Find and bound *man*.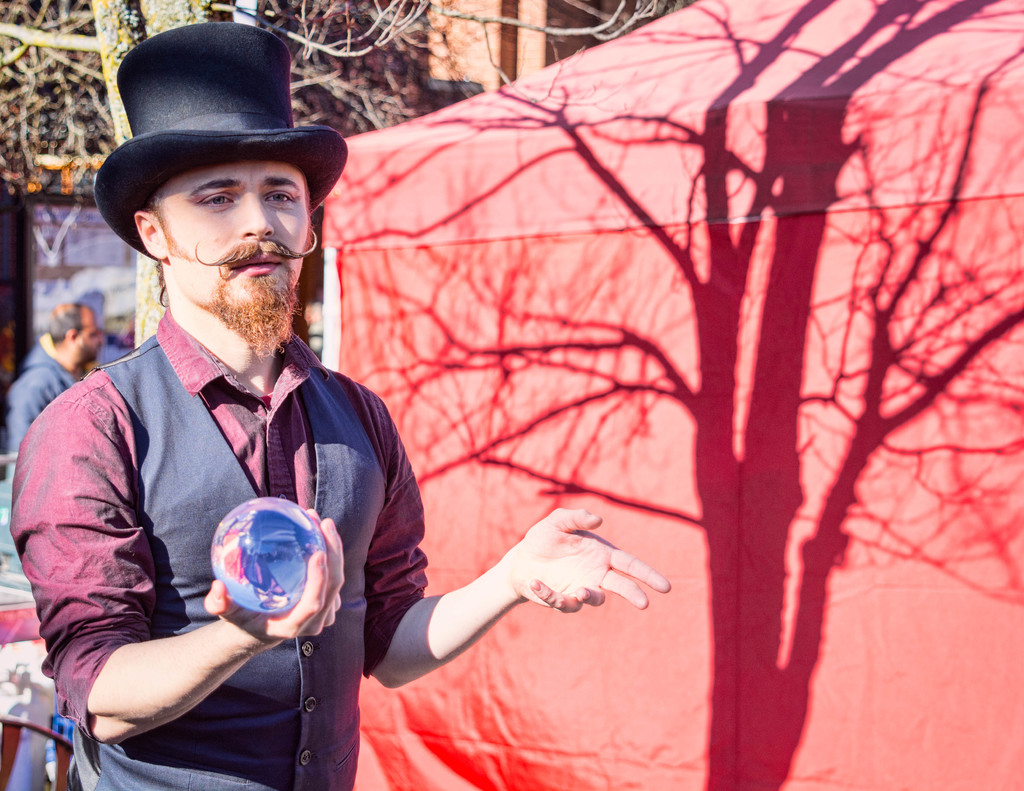
Bound: pyautogui.locateOnScreen(33, 34, 486, 778).
